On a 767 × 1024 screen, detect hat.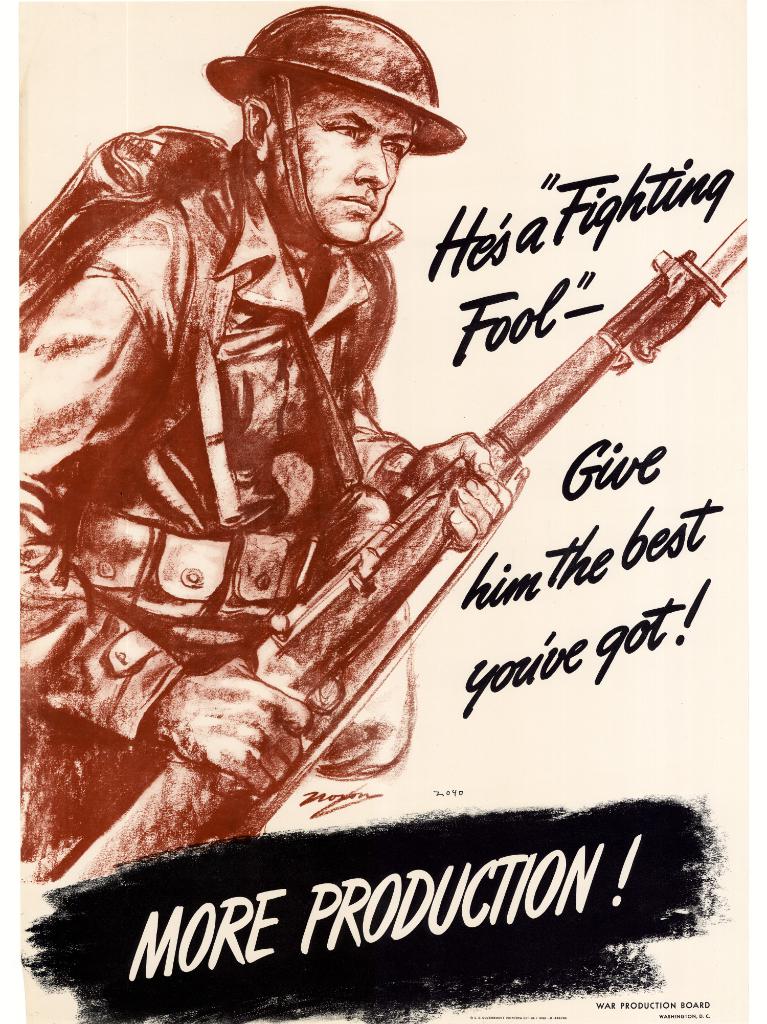
207, 4, 460, 244.
